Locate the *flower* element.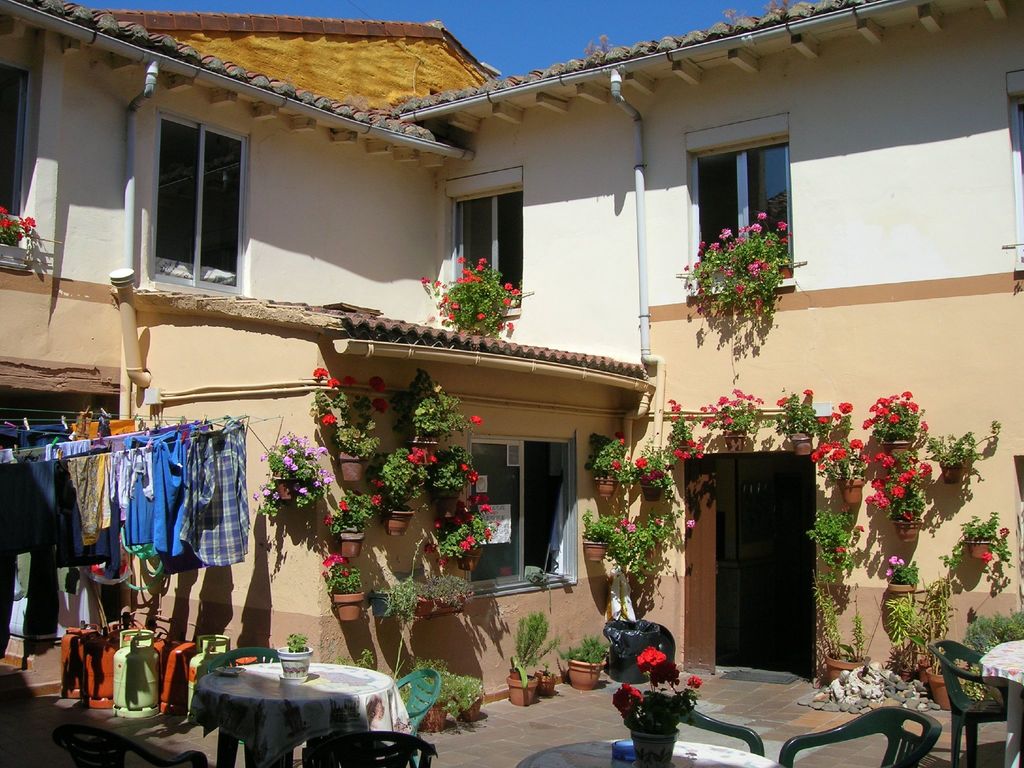
Element bbox: 873,478,885,488.
